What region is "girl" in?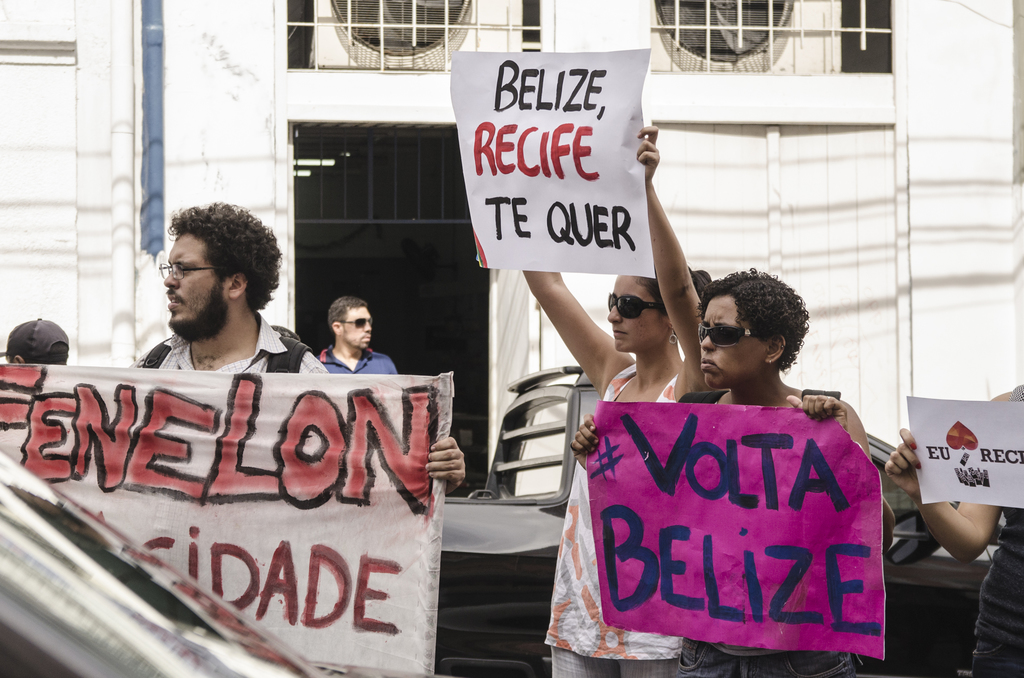
<box>571,270,898,677</box>.
